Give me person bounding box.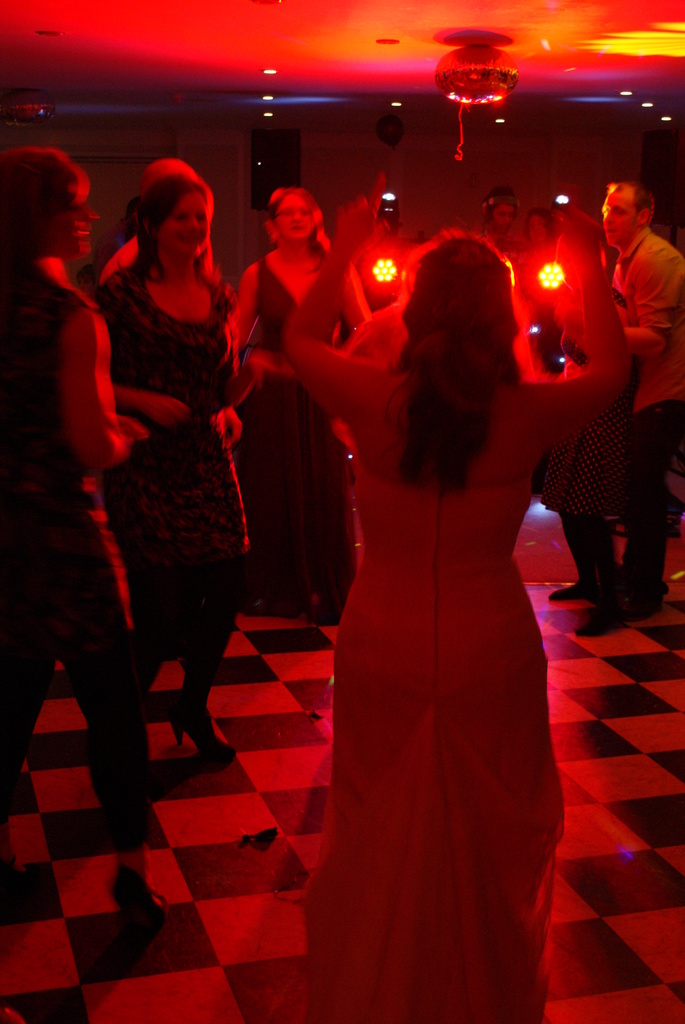
(left=0, top=138, right=144, bottom=829).
